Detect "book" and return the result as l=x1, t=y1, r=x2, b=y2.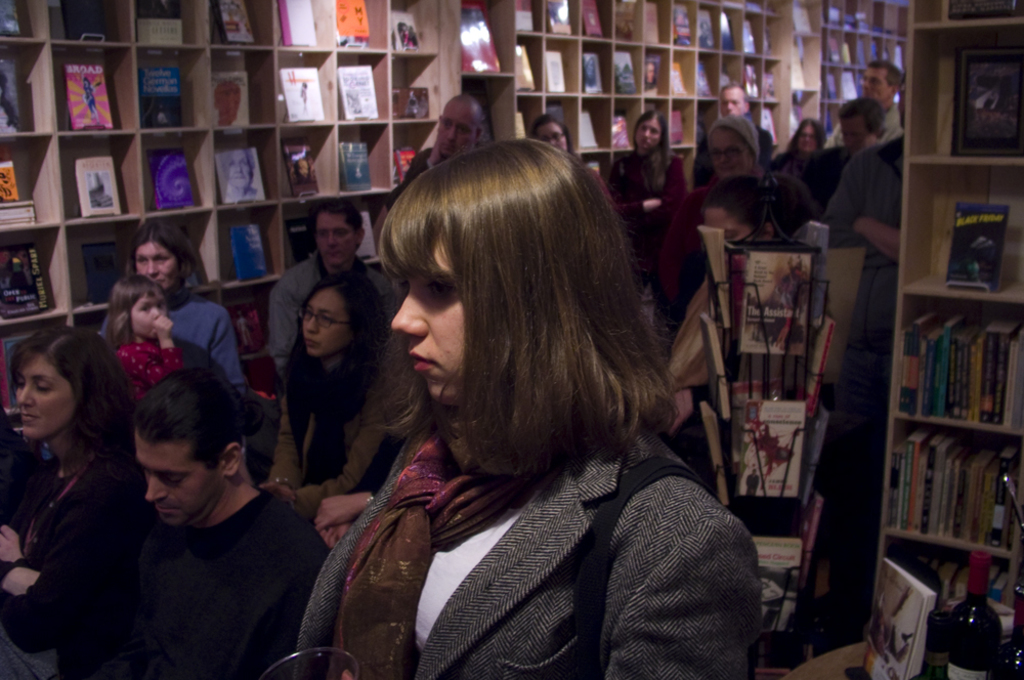
l=696, t=396, r=731, b=505.
